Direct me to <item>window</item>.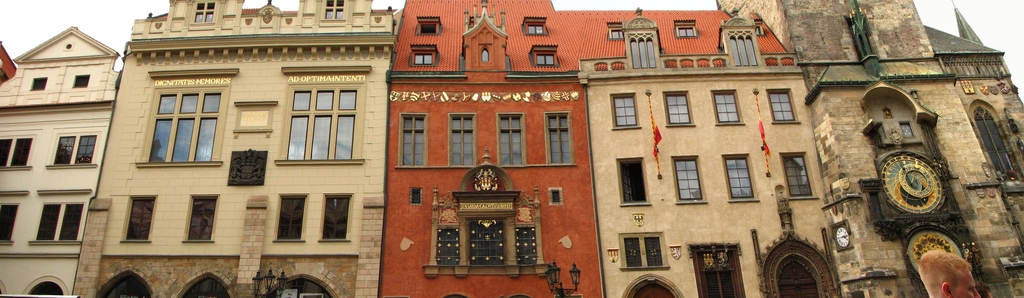
Direction: box=[611, 94, 637, 128].
